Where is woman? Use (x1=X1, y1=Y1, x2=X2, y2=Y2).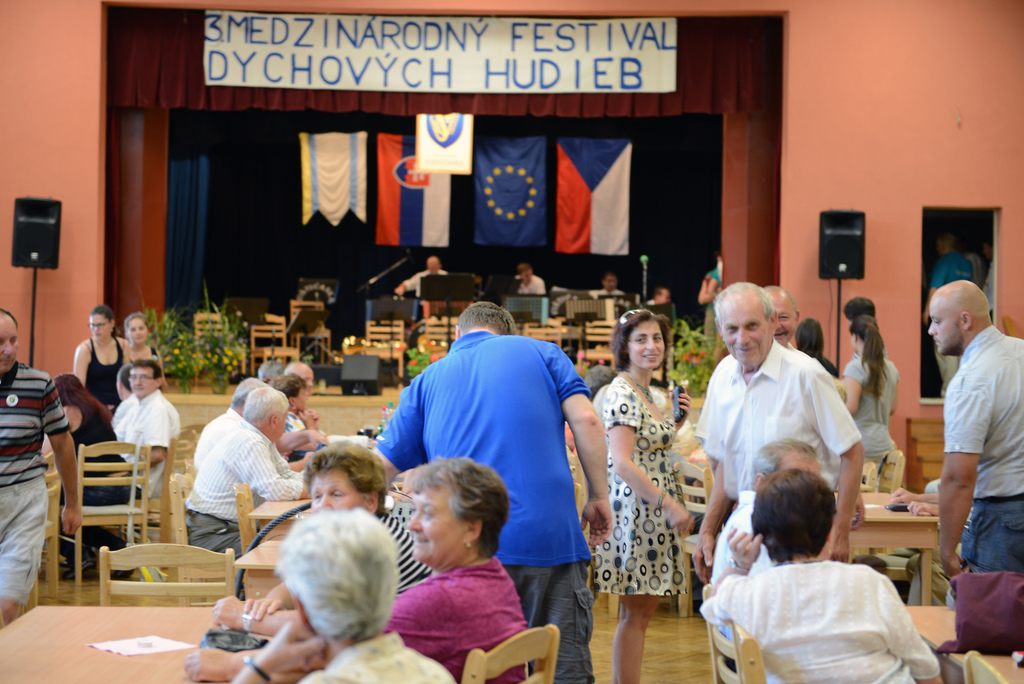
(x1=121, y1=314, x2=170, y2=398).
